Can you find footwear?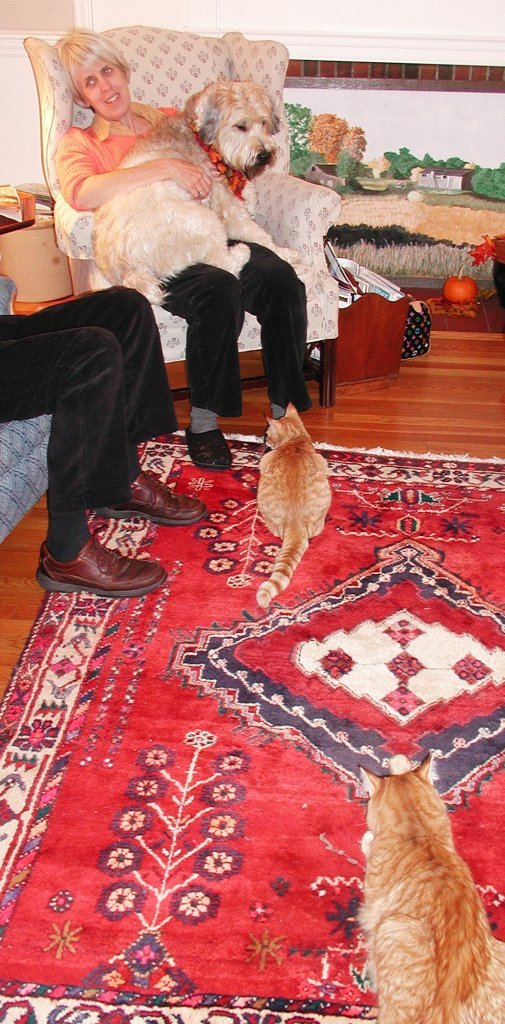
Yes, bounding box: [179, 414, 239, 467].
